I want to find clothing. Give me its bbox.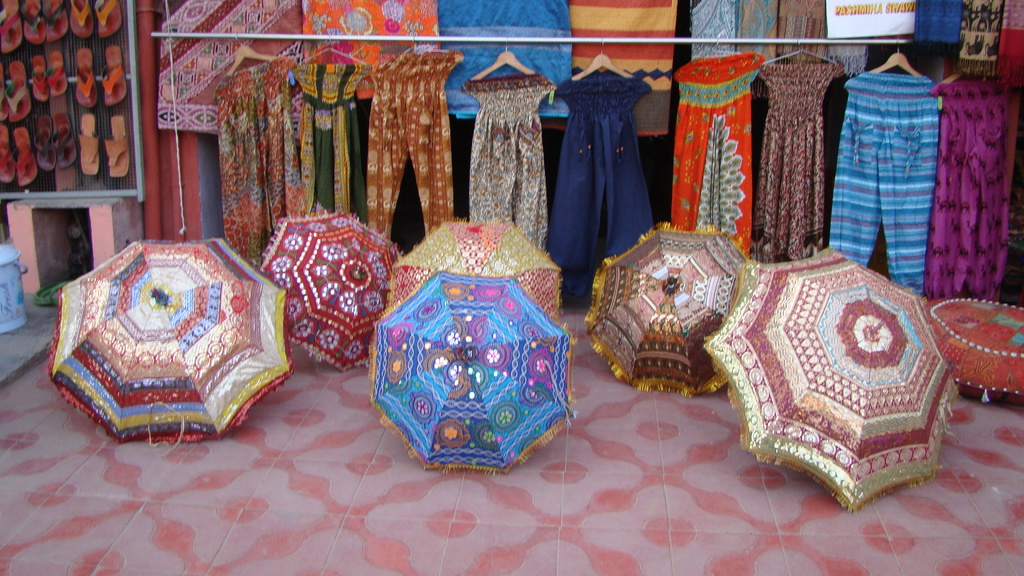
select_region(360, 54, 464, 244).
